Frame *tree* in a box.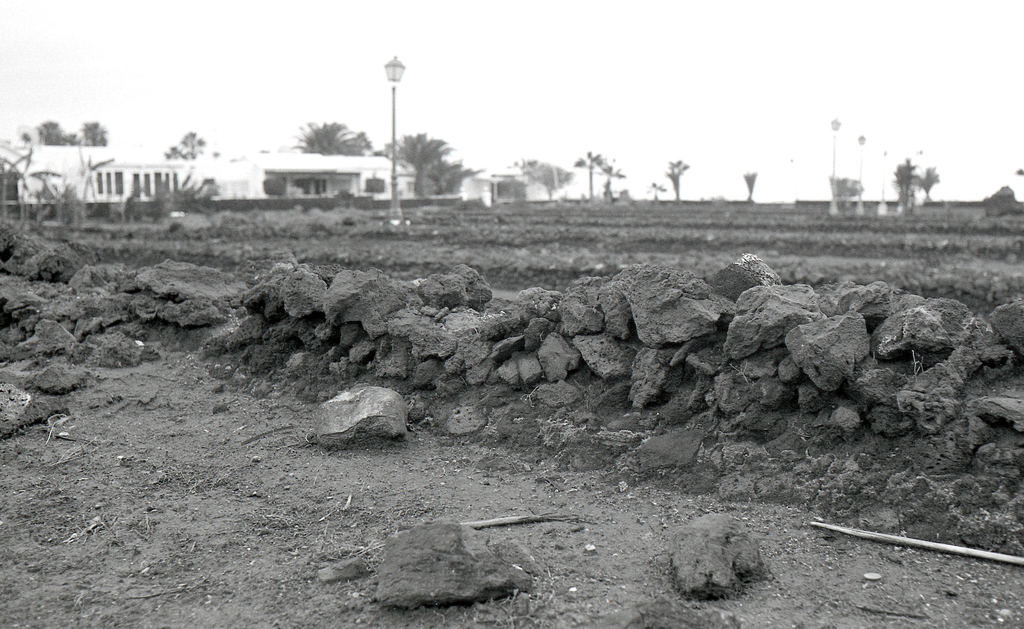
bbox=(662, 156, 692, 197).
